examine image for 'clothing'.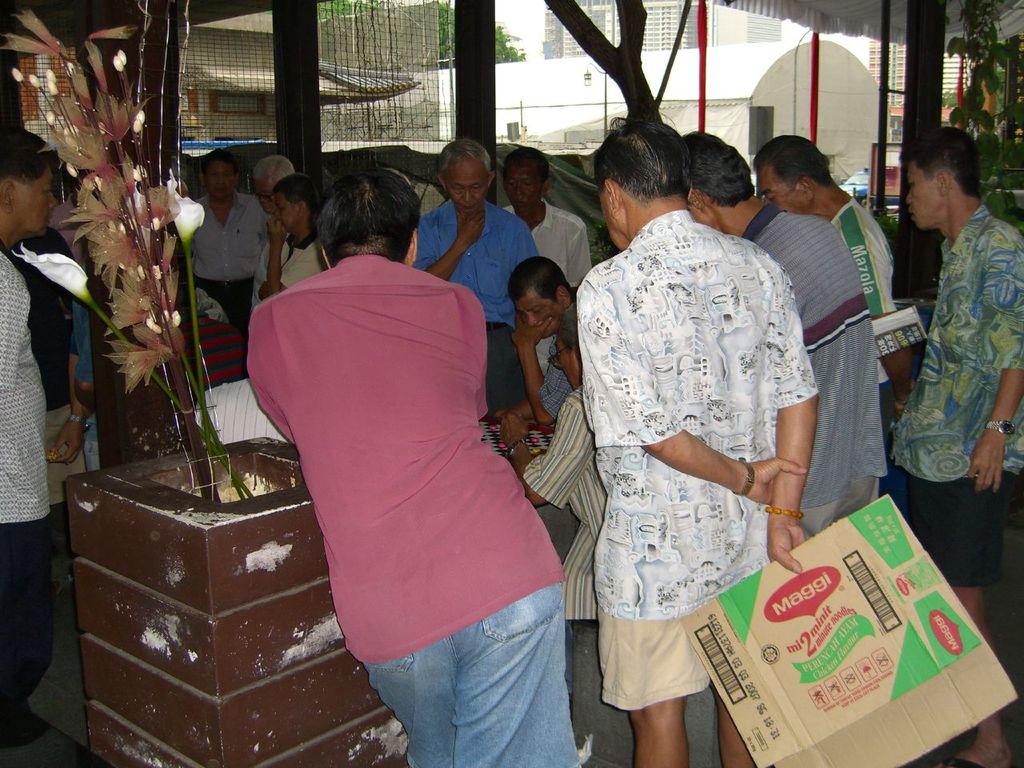
Examination result: box(906, 474, 1023, 584).
